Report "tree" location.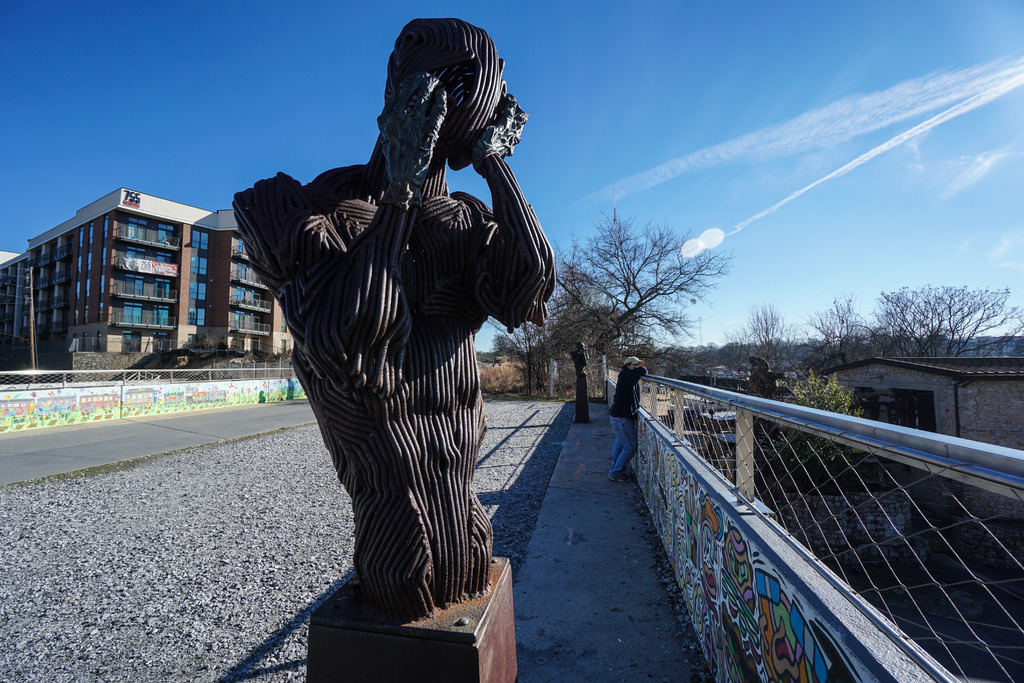
Report: [811,299,863,361].
